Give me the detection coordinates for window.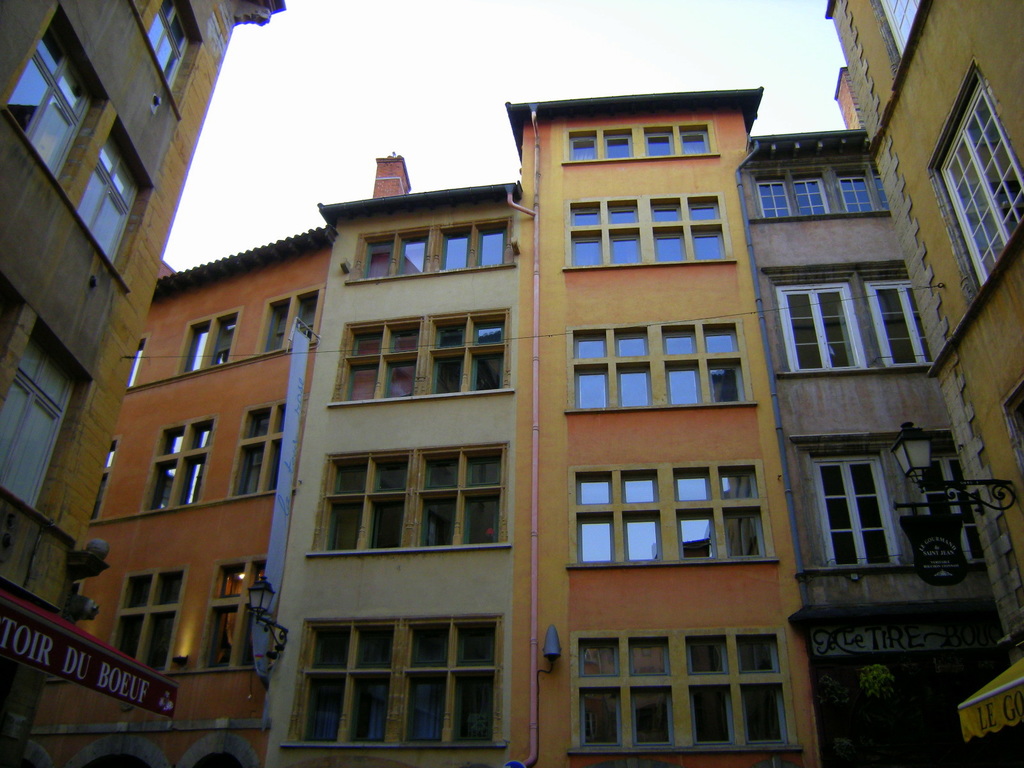
detection(196, 558, 267, 666).
